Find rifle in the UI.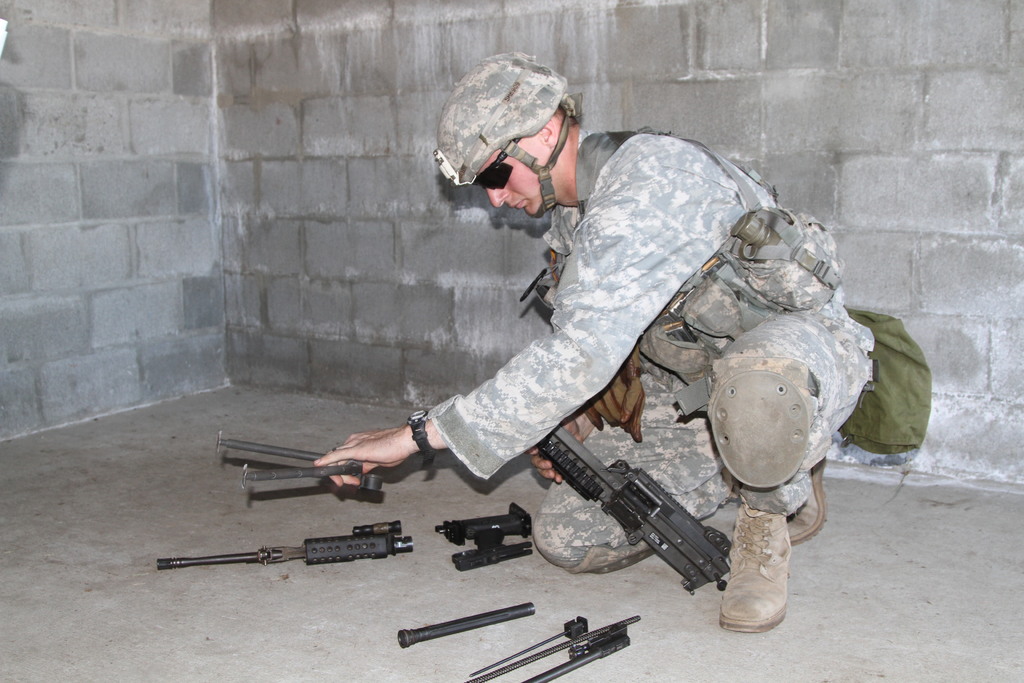
UI element at bbox=[529, 423, 734, 600].
